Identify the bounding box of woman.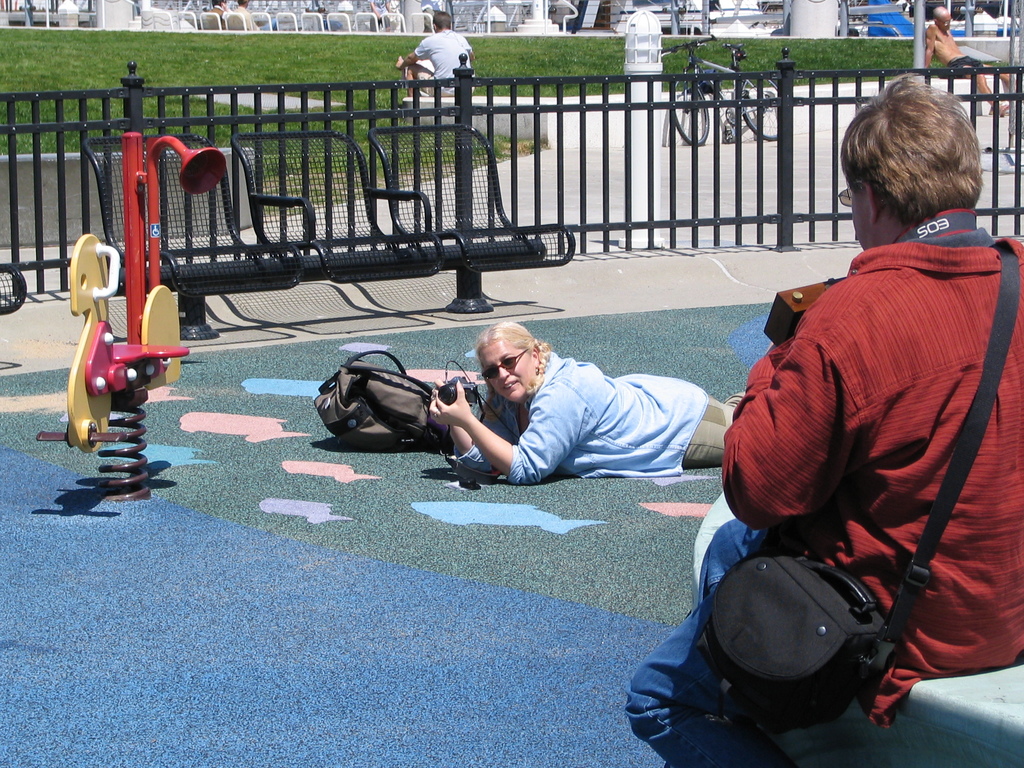
[left=415, top=316, right=734, bottom=499].
